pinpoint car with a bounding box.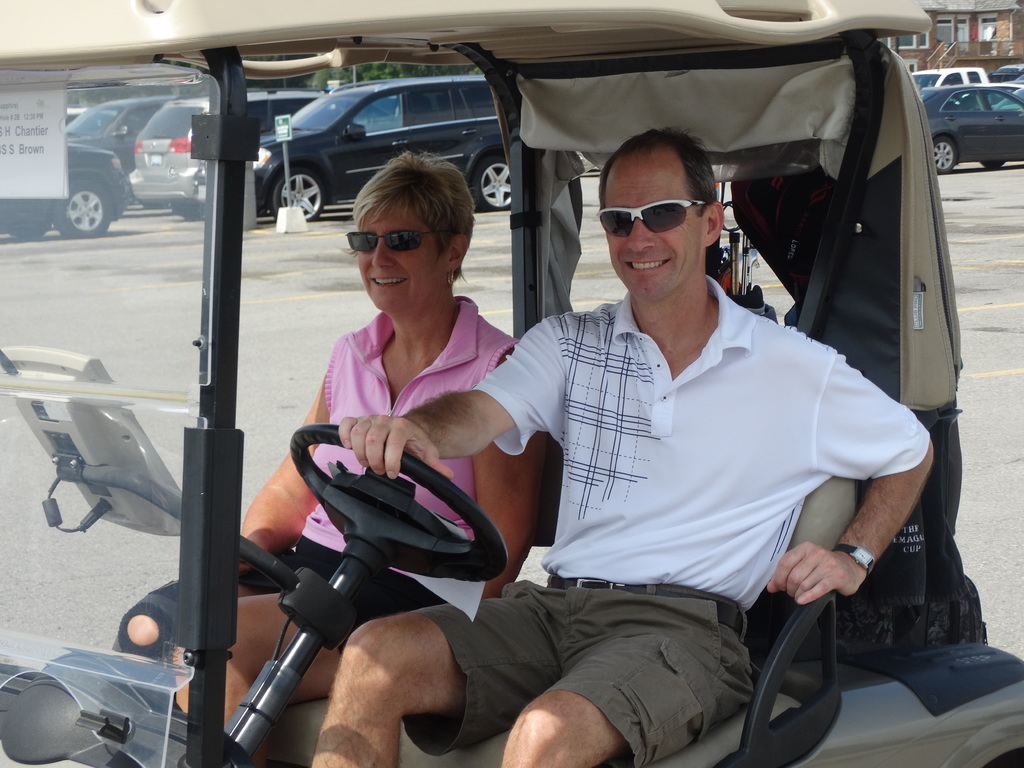
<region>913, 62, 993, 97</region>.
